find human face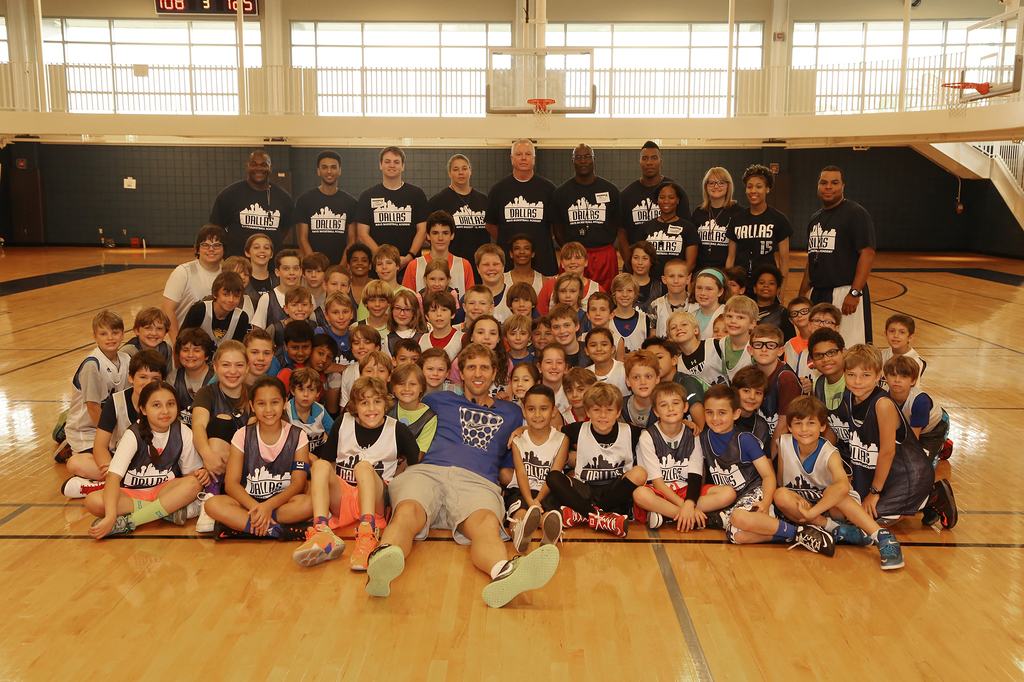
(left=505, top=322, right=525, bottom=351)
